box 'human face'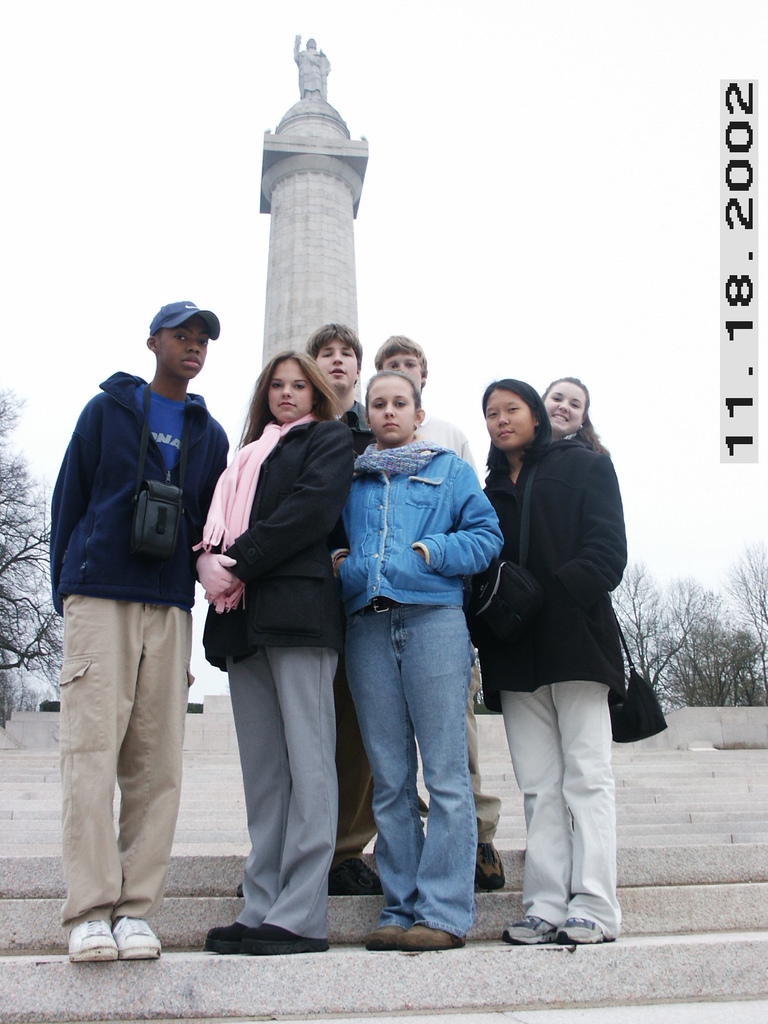
[268, 358, 313, 426]
